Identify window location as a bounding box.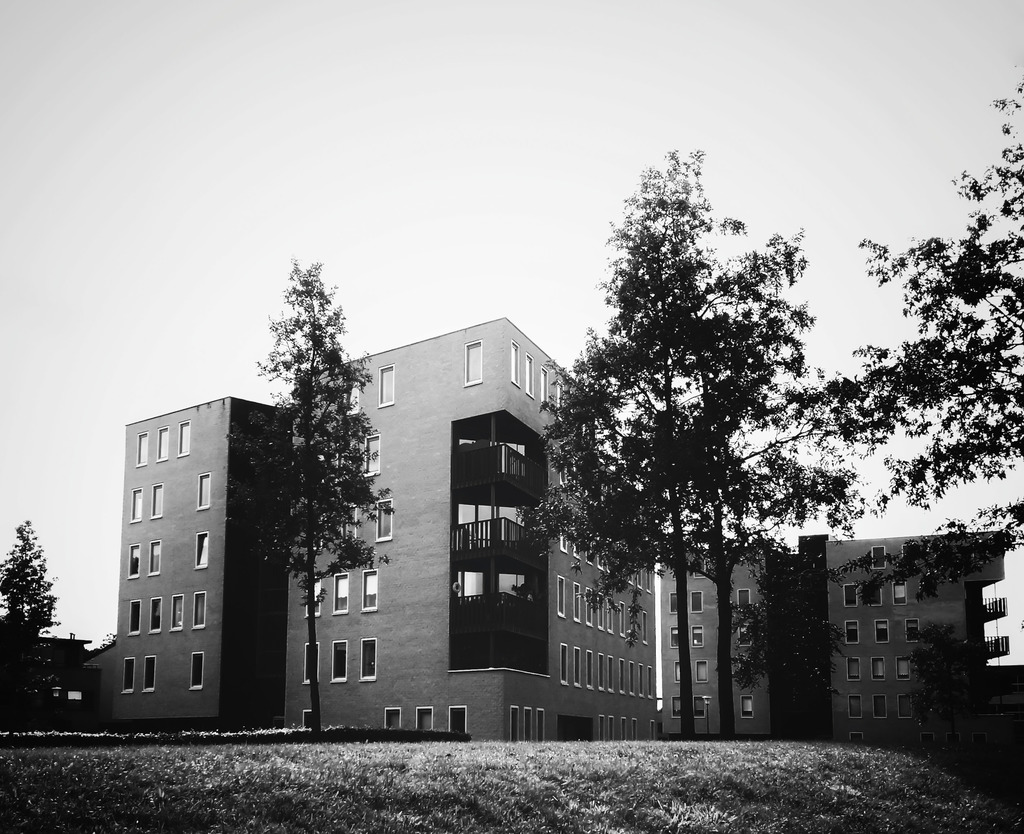
[left=447, top=707, right=469, bottom=741].
